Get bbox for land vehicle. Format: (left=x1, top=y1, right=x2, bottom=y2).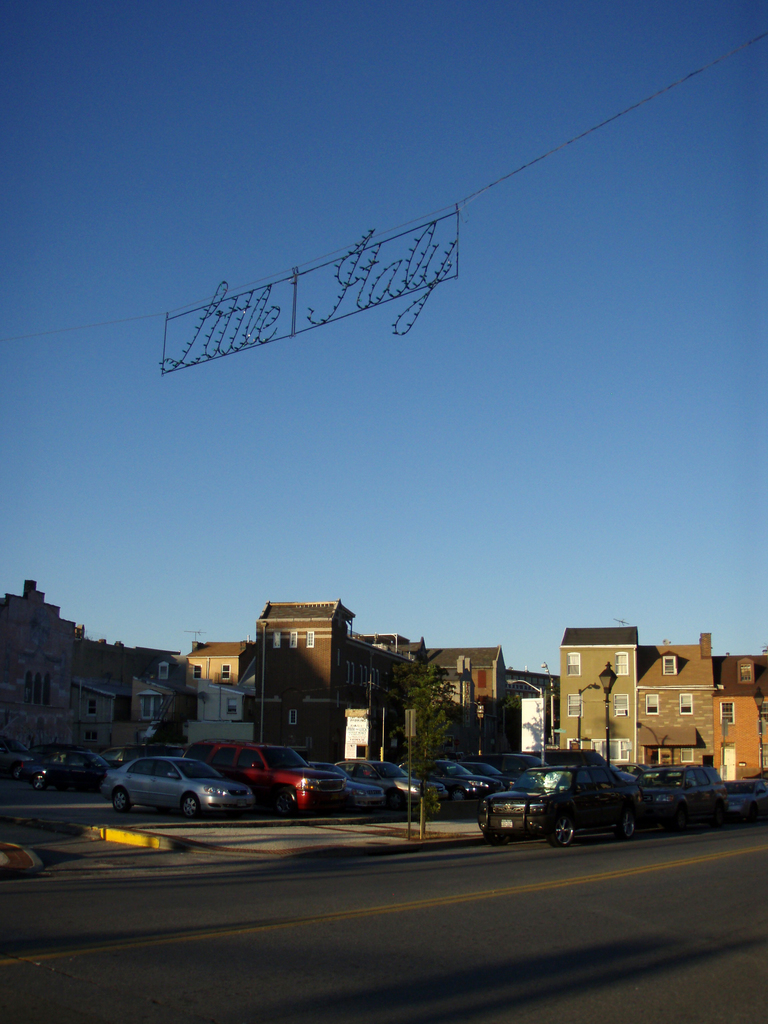
(left=475, top=762, right=641, bottom=848).
